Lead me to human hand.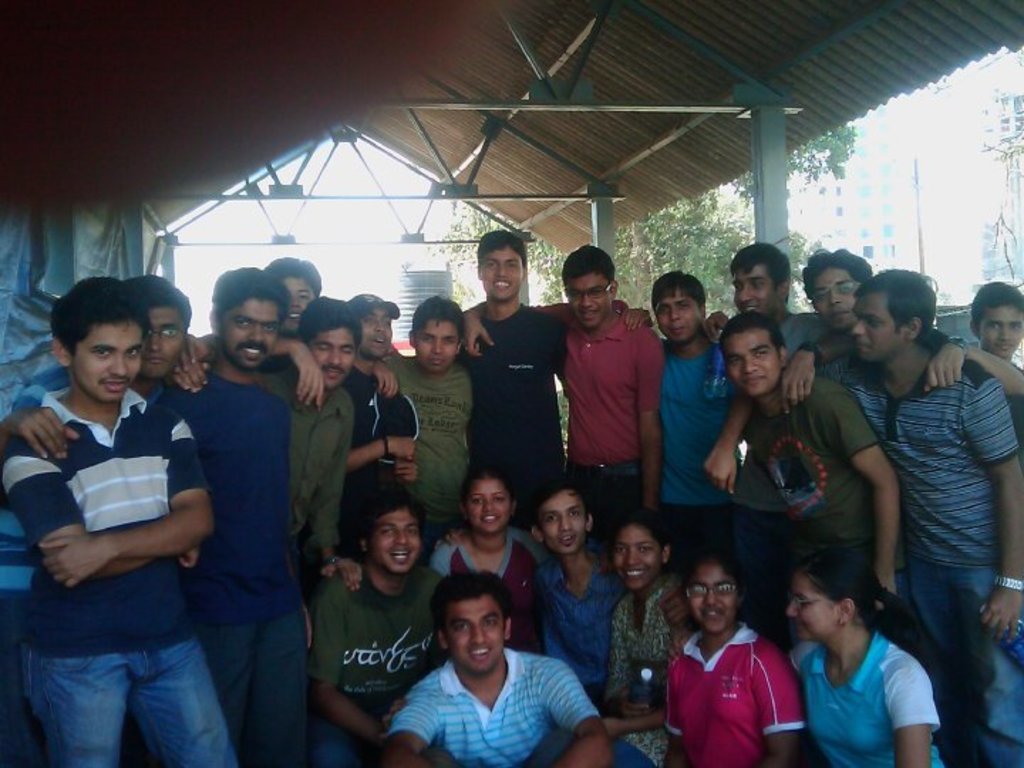
Lead to {"x1": 388, "y1": 434, "x2": 418, "y2": 465}.
